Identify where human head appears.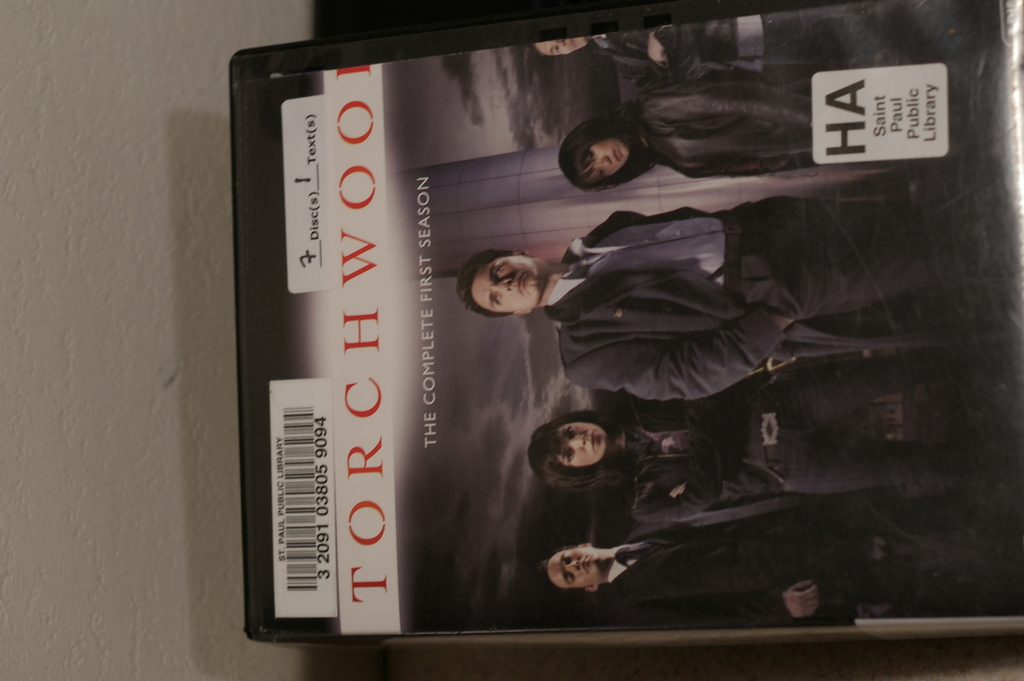
Appears at <bbox>538, 543, 602, 593</bbox>.
